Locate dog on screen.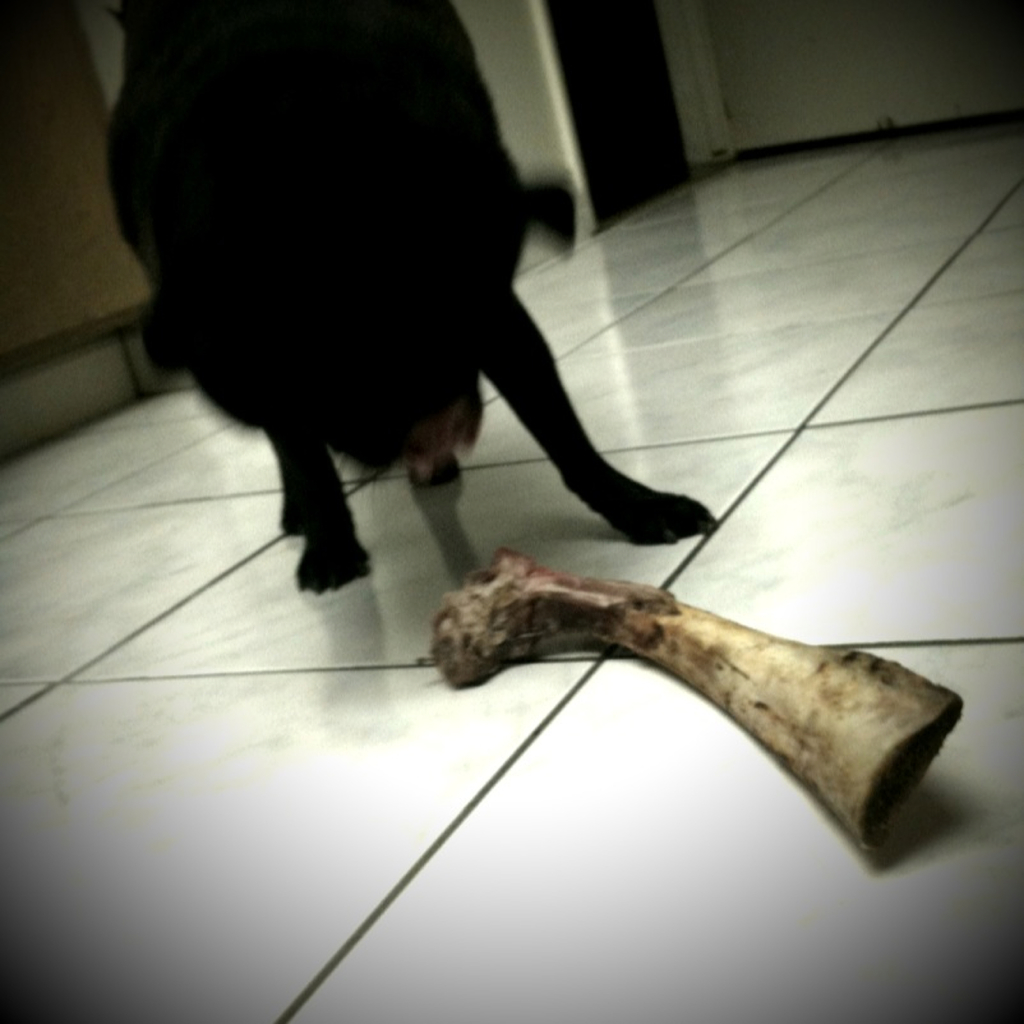
On screen at pyautogui.locateOnScreen(95, 0, 712, 592).
